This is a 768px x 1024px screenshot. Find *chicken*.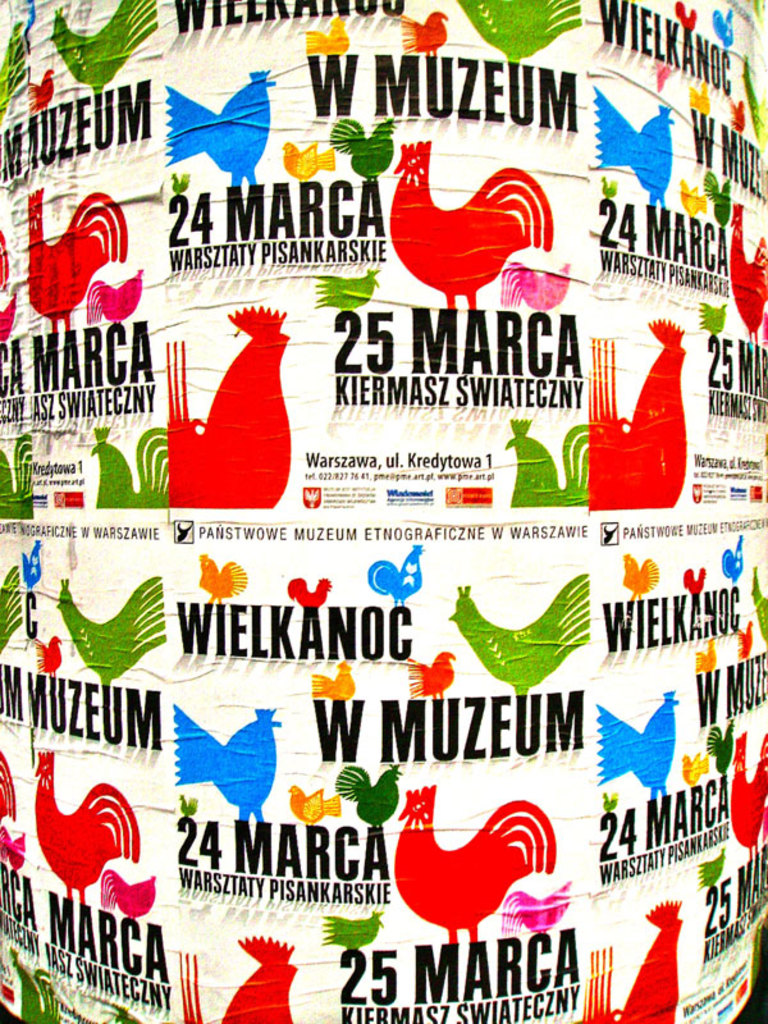
Bounding box: 590, 320, 685, 513.
